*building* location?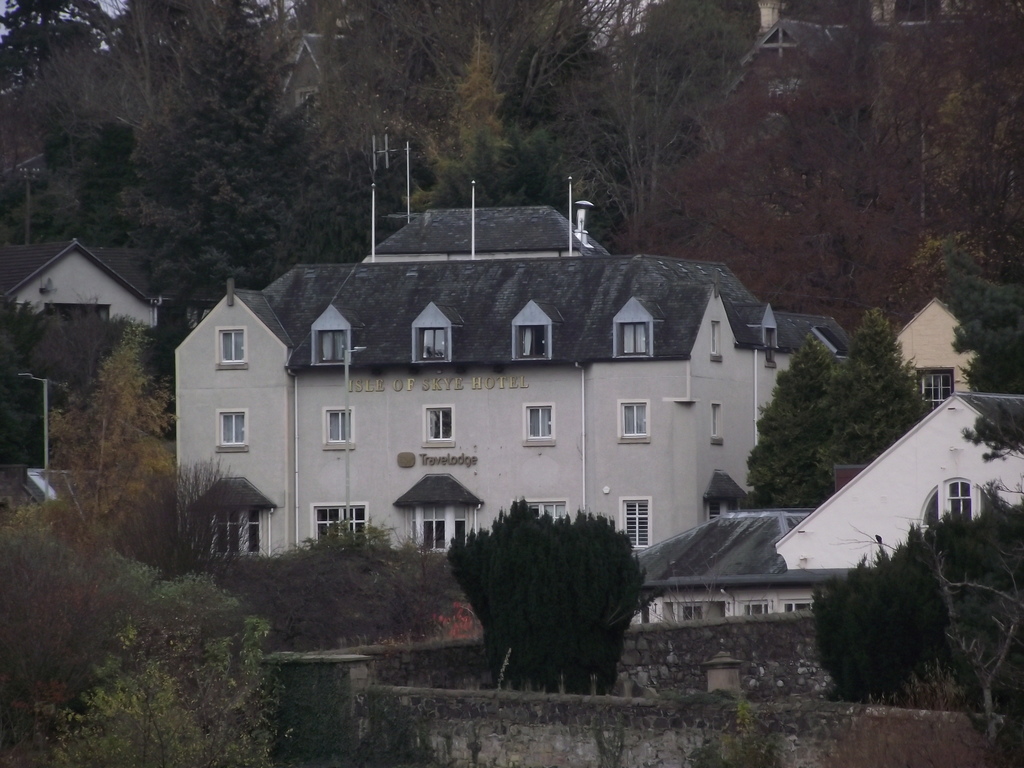
<region>269, 39, 331, 118</region>
